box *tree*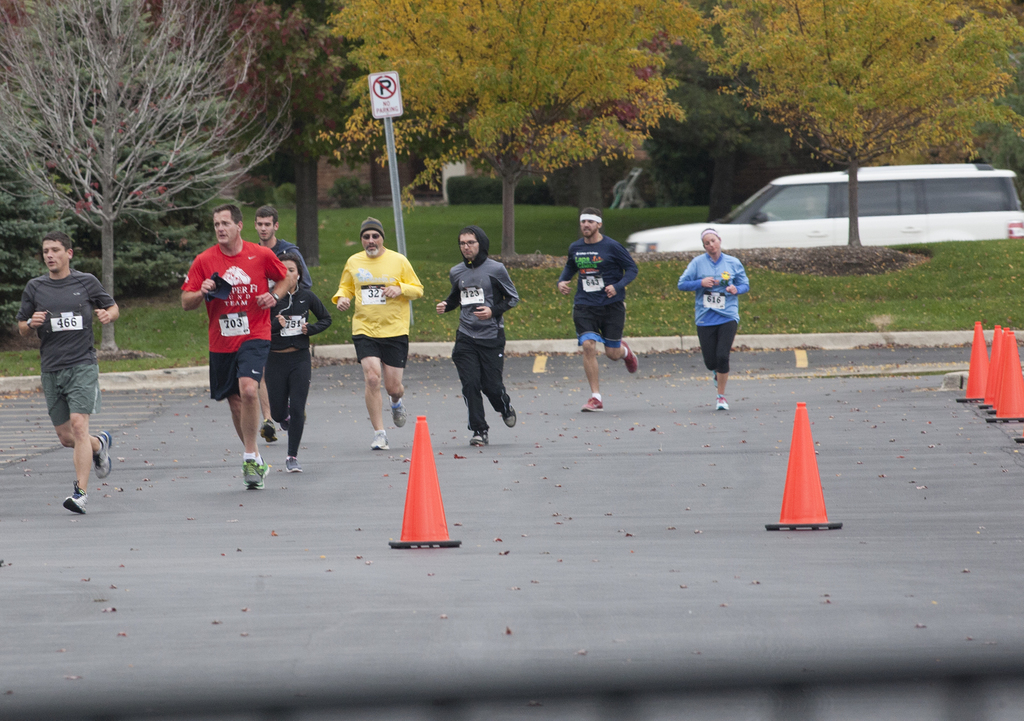
(692,0,1023,248)
